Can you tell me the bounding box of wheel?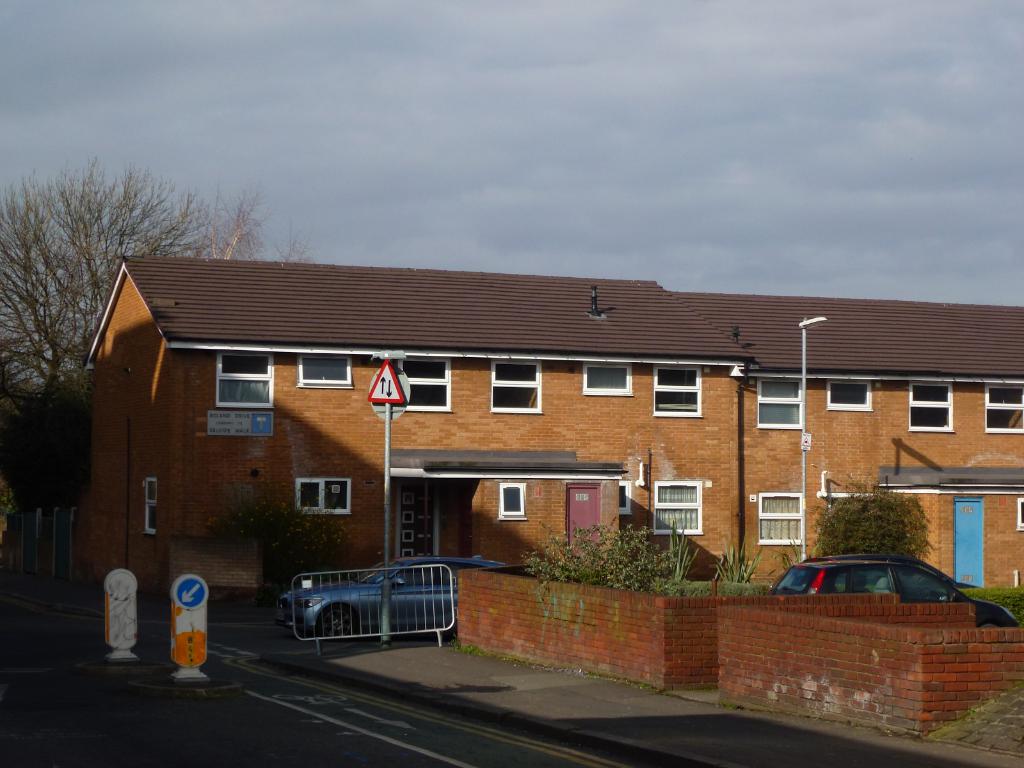
box(980, 621, 1000, 628).
